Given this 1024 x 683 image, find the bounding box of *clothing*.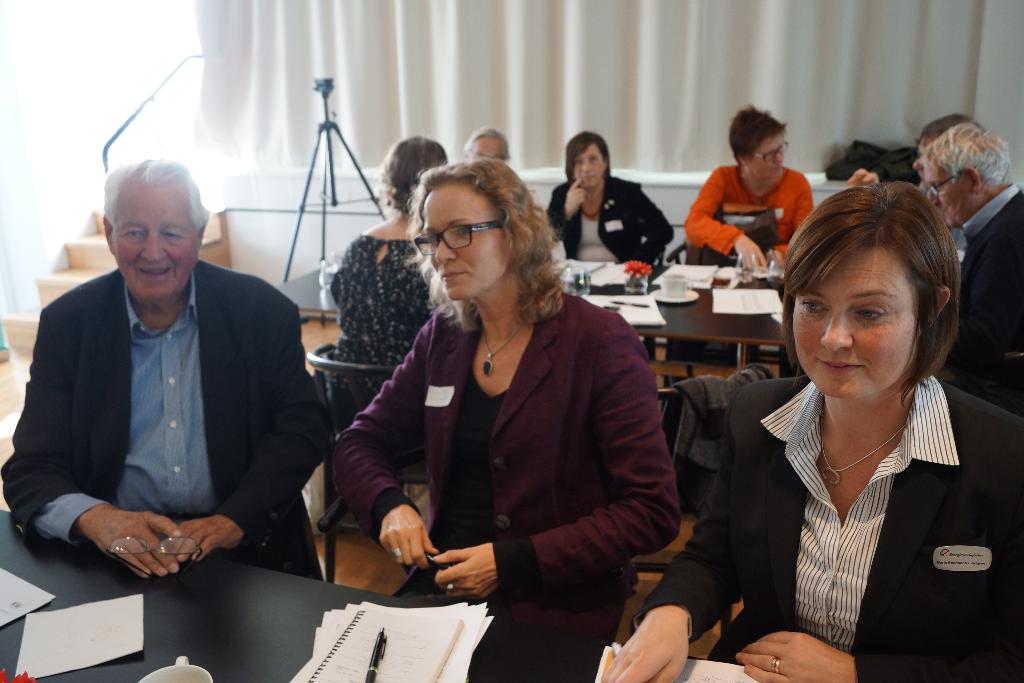
bbox(545, 172, 681, 300).
